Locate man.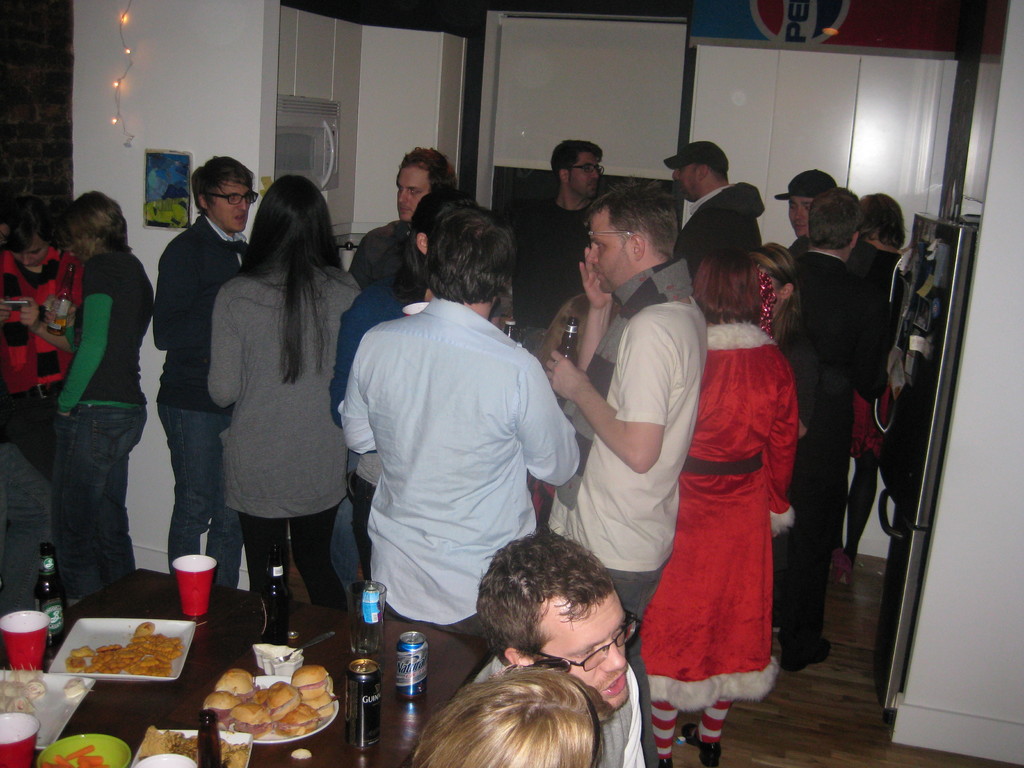
Bounding box: detection(499, 140, 615, 321).
